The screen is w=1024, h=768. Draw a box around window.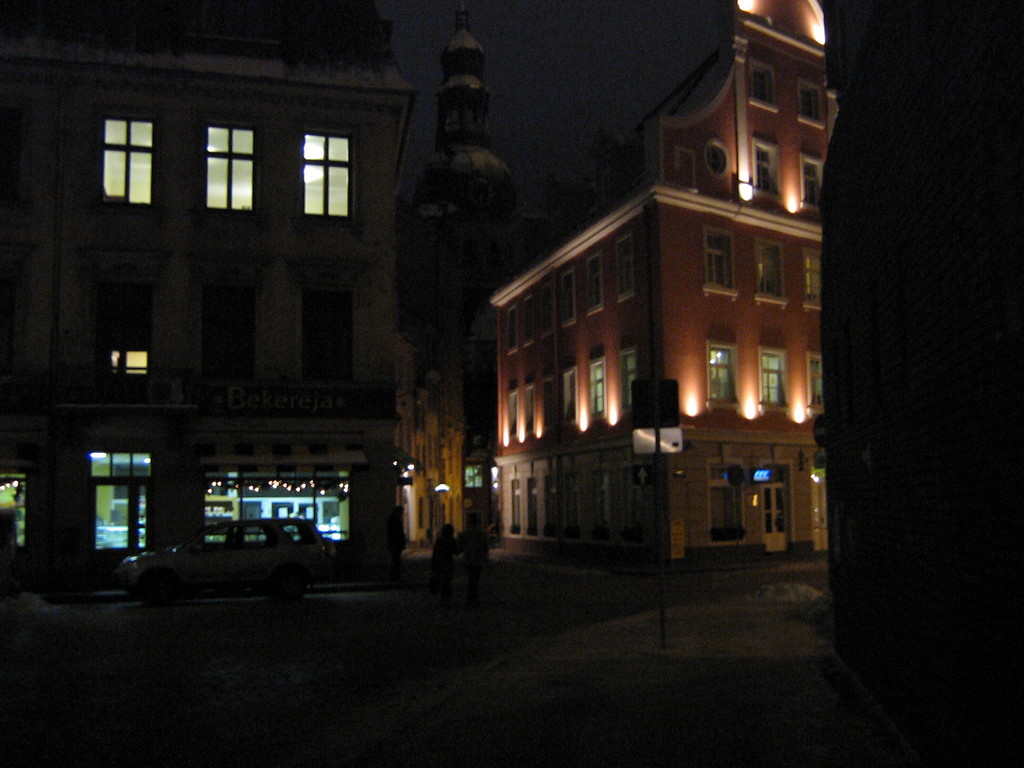
x1=700 y1=342 x2=745 y2=408.
